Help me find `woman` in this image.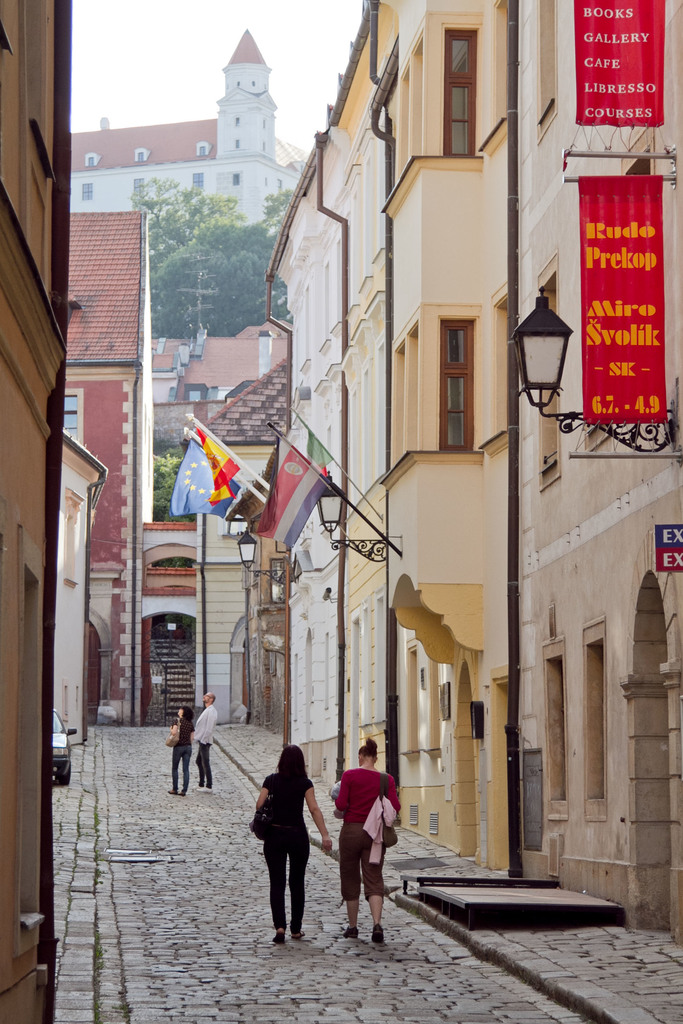
Found it: [x1=253, y1=744, x2=339, y2=952].
